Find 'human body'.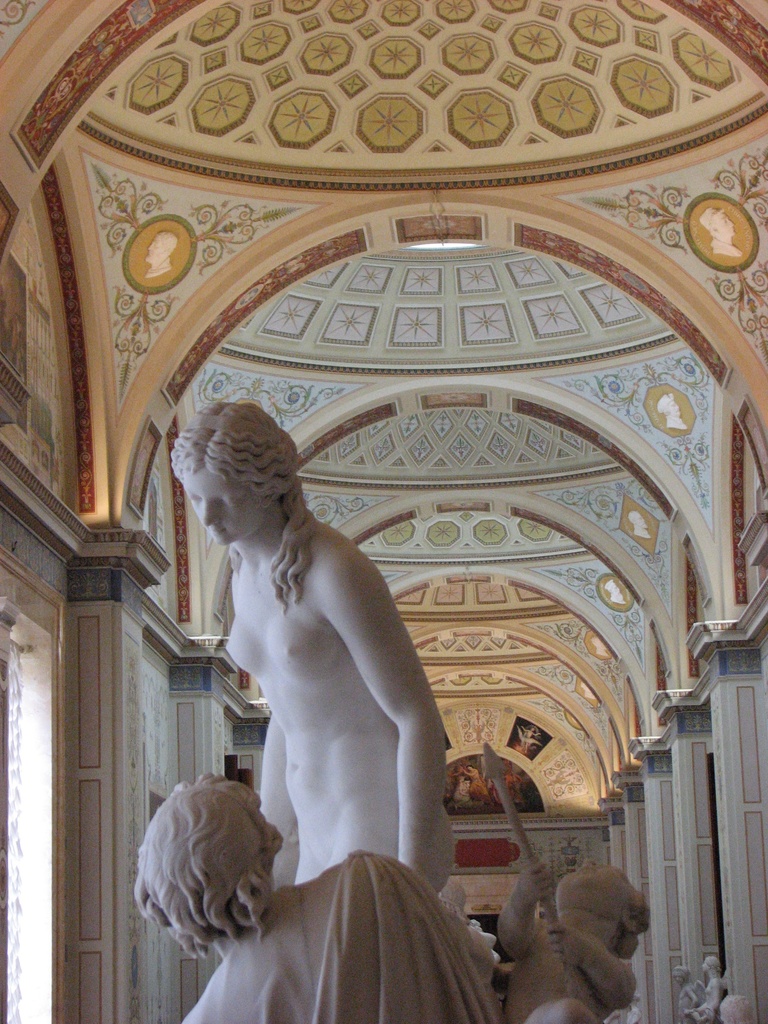
(130,772,503,1023).
